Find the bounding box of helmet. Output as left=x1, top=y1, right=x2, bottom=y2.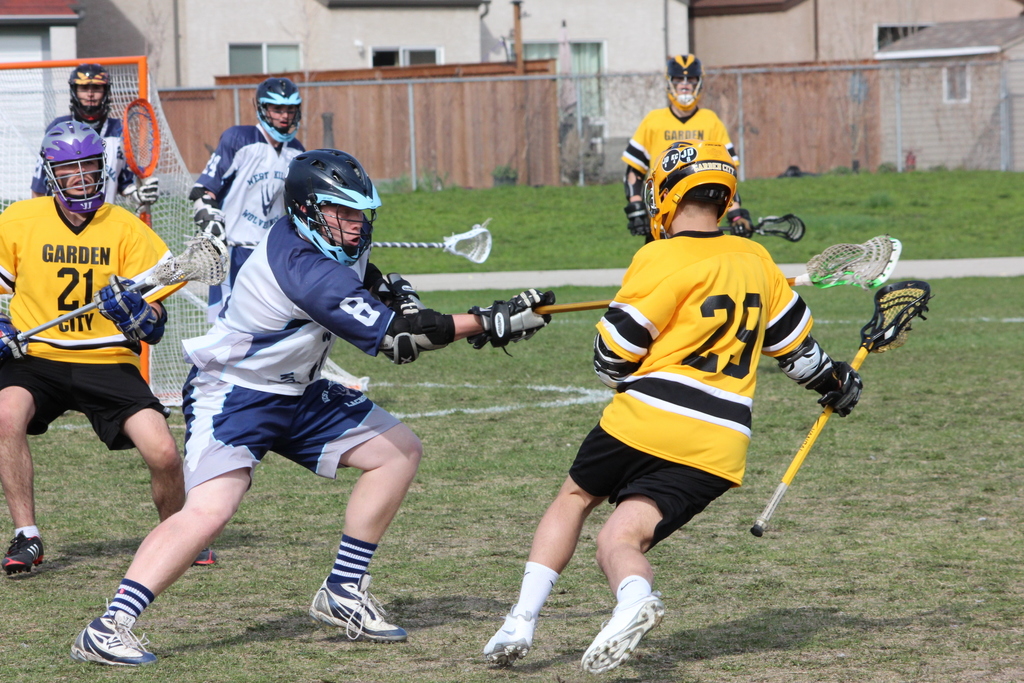
left=254, top=79, right=301, bottom=147.
